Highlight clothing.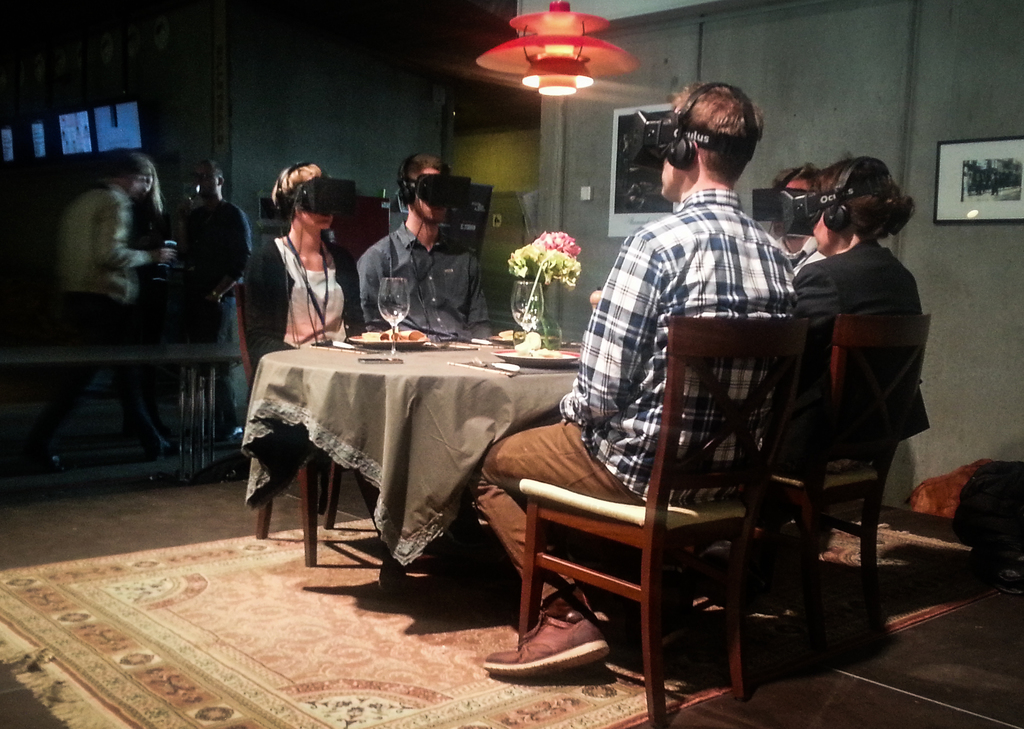
Highlighted region: [left=473, top=189, right=794, bottom=602].
